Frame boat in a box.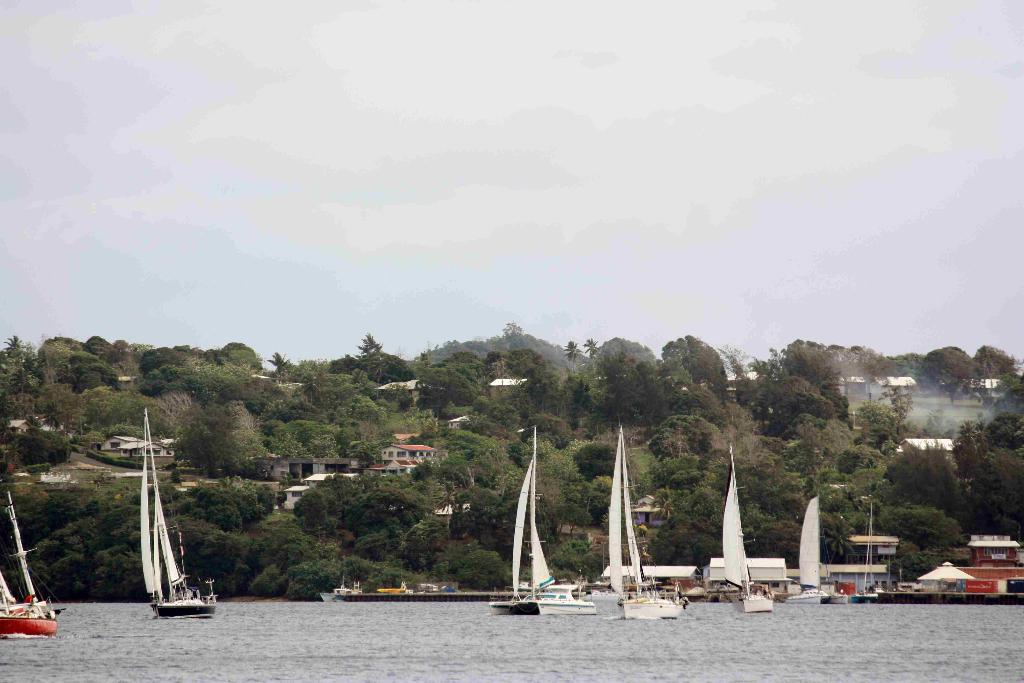
bbox=[788, 491, 824, 604].
